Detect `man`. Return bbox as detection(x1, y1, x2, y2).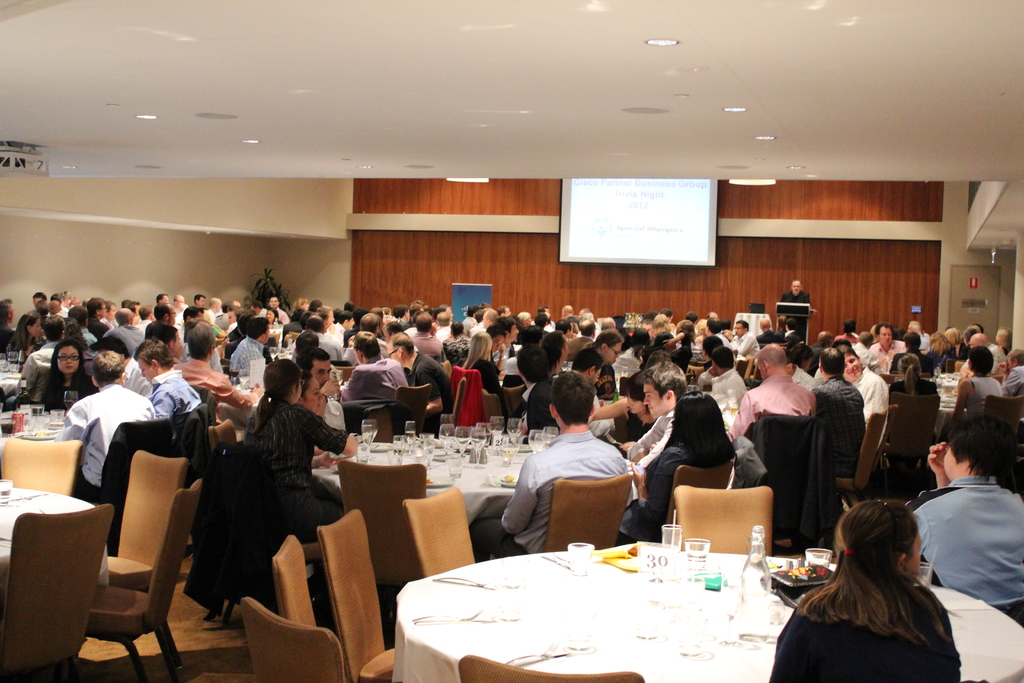
detection(289, 342, 344, 439).
